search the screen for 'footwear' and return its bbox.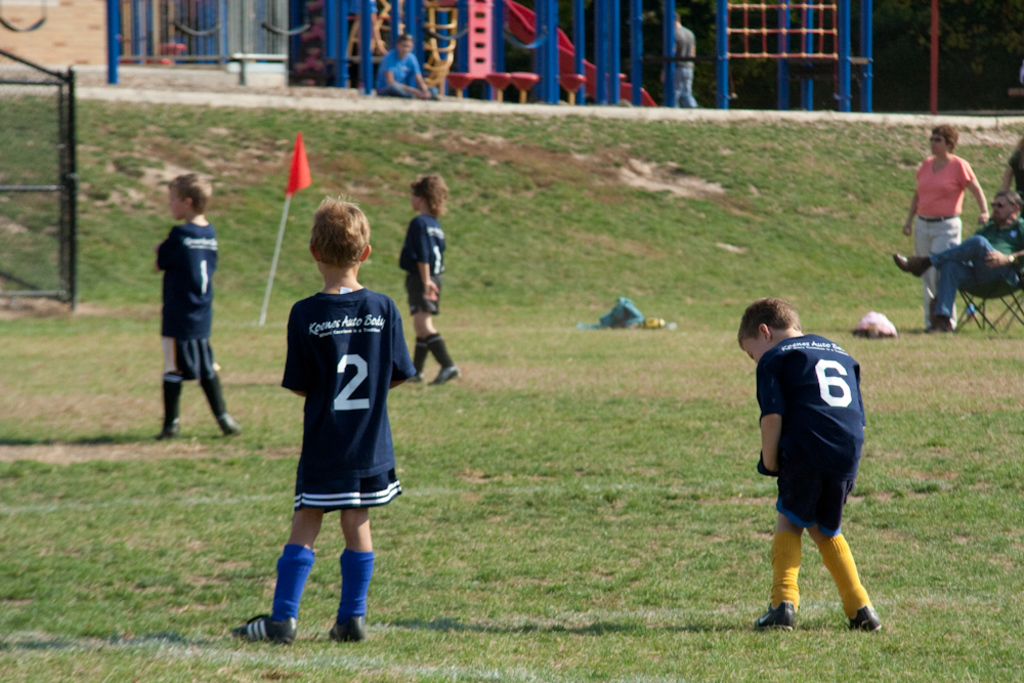
Found: bbox=(921, 310, 952, 336).
